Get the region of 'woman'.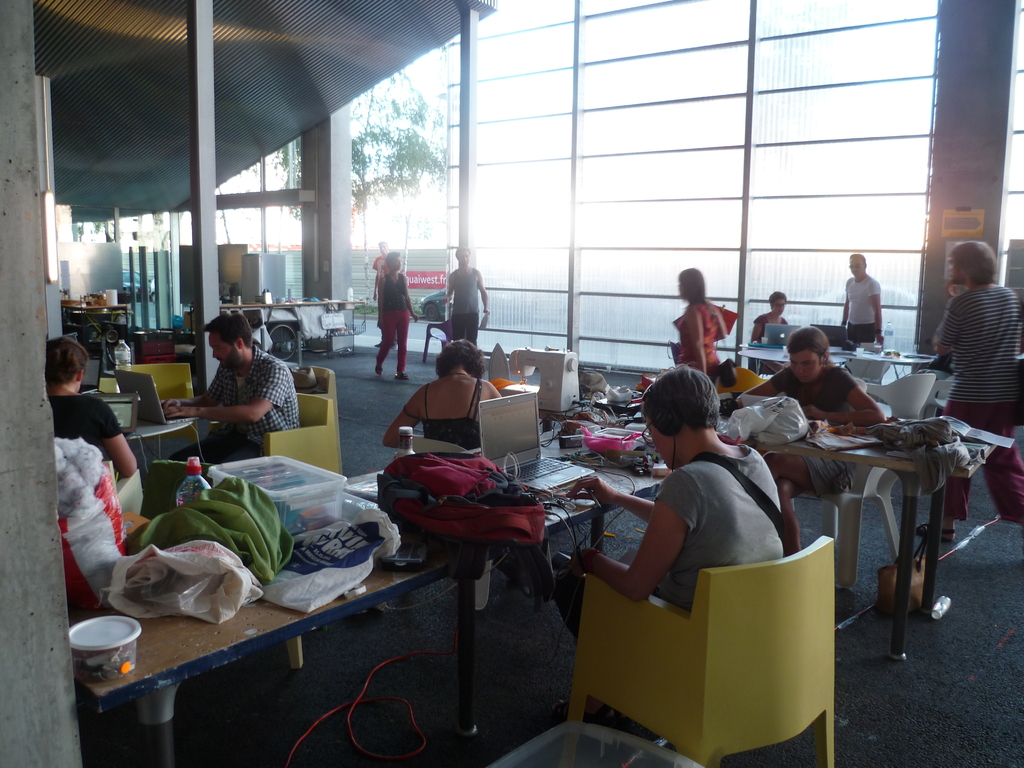
<box>372,343,512,456</box>.
